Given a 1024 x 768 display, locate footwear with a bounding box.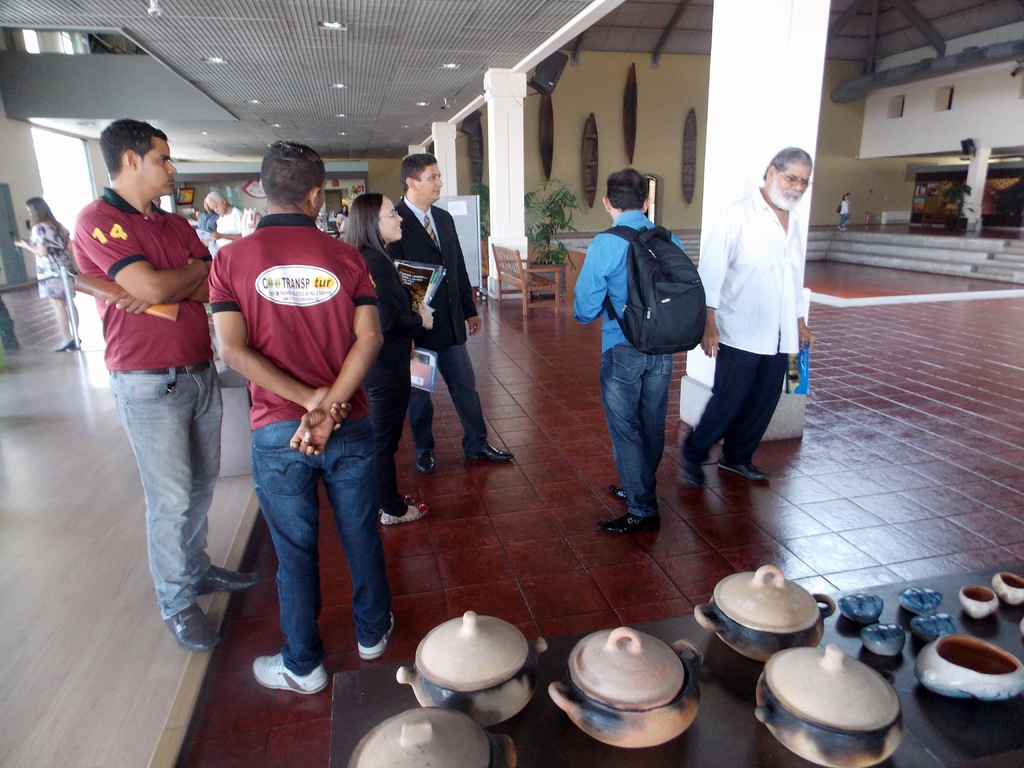
Located: bbox=(412, 452, 434, 472).
